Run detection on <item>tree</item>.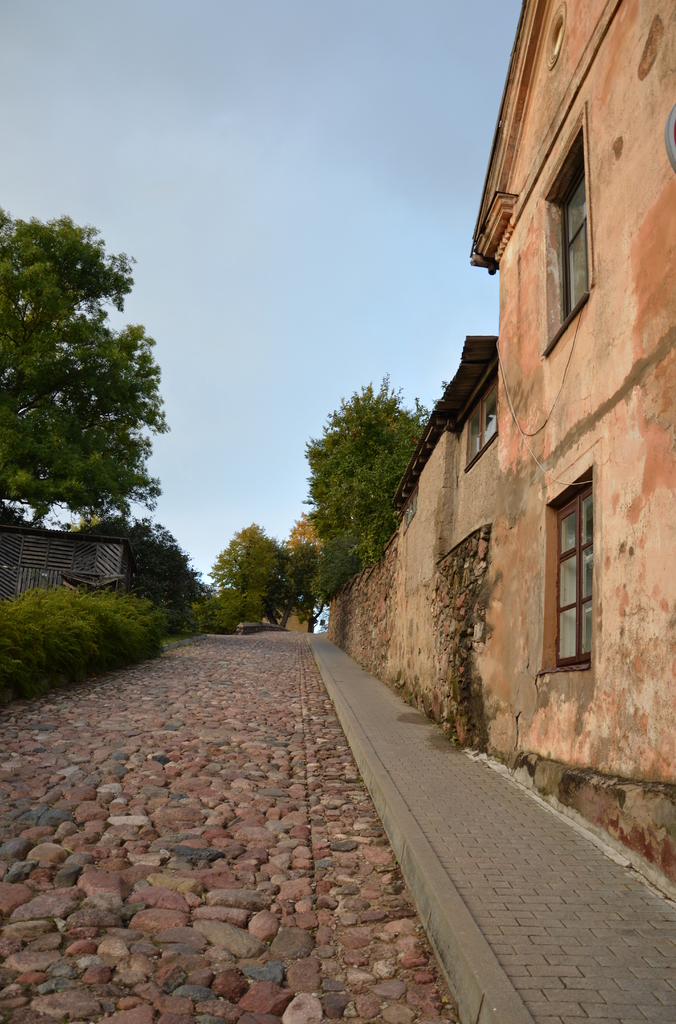
Result: 67,515,211,616.
